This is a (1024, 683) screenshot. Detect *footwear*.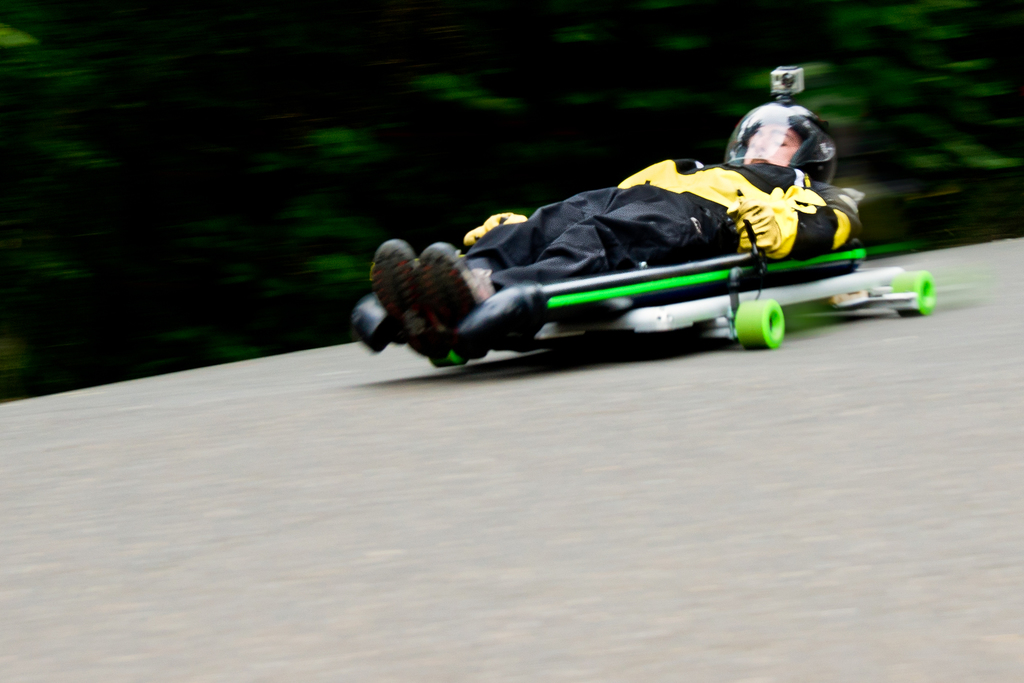
<region>367, 236, 449, 360</region>.
